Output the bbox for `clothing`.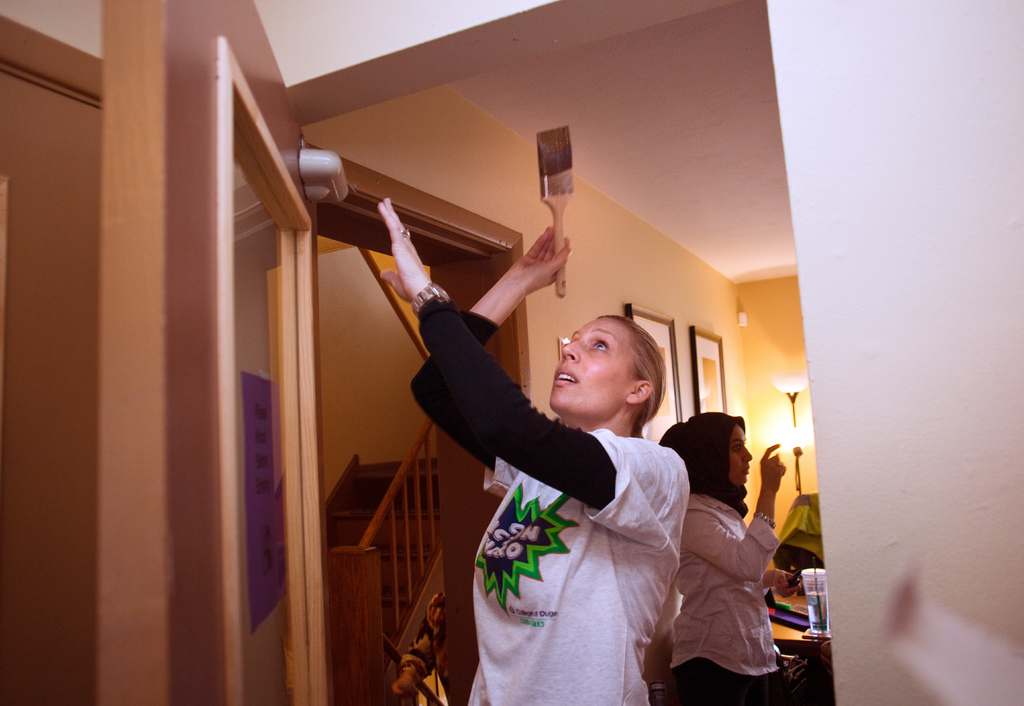
663 481 783 705.
